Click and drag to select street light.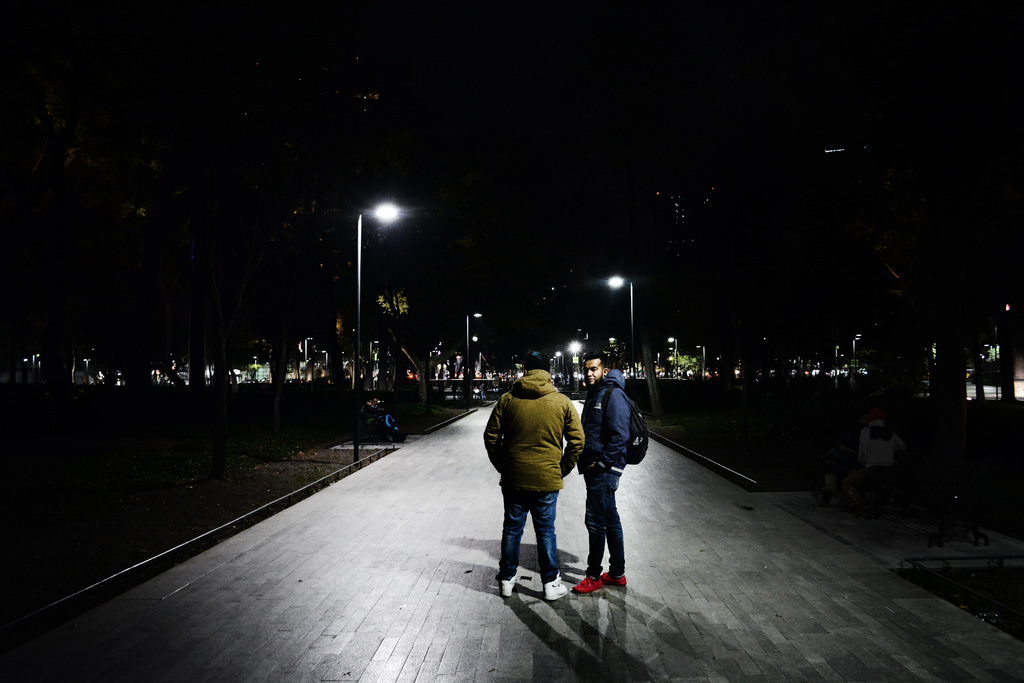
Selection: left=351, top=200, right=396, bottom=463.
